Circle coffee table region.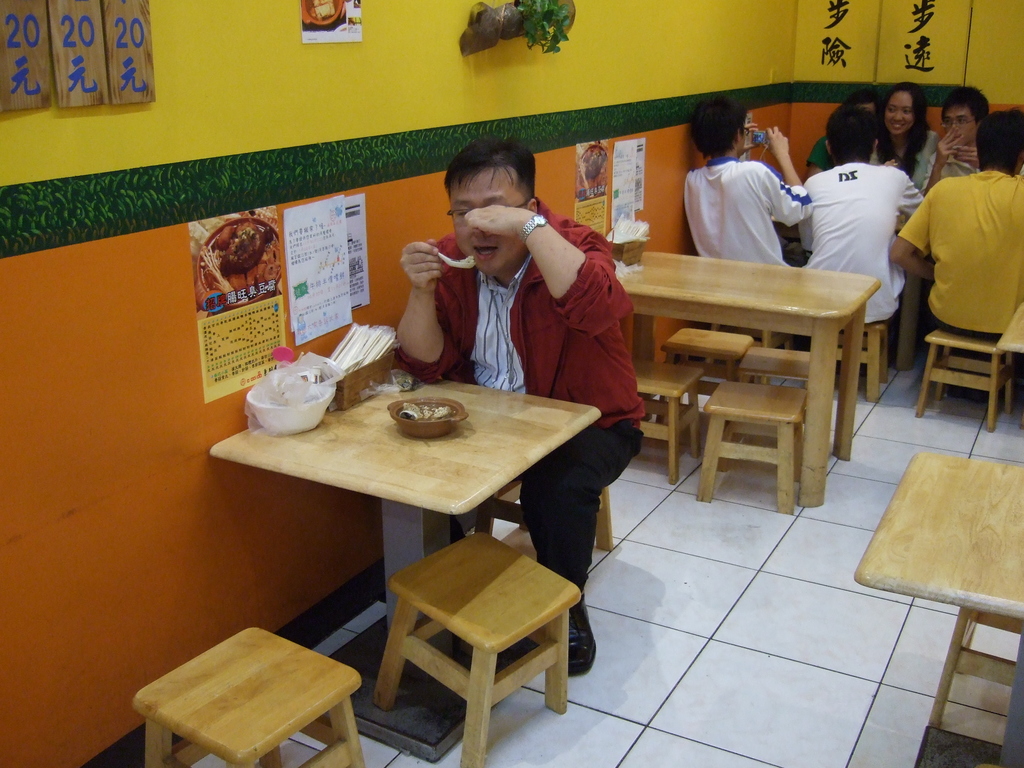
Region: {"x1": 852, "y1": 447, "x2": 1023, "y2": 762}.
